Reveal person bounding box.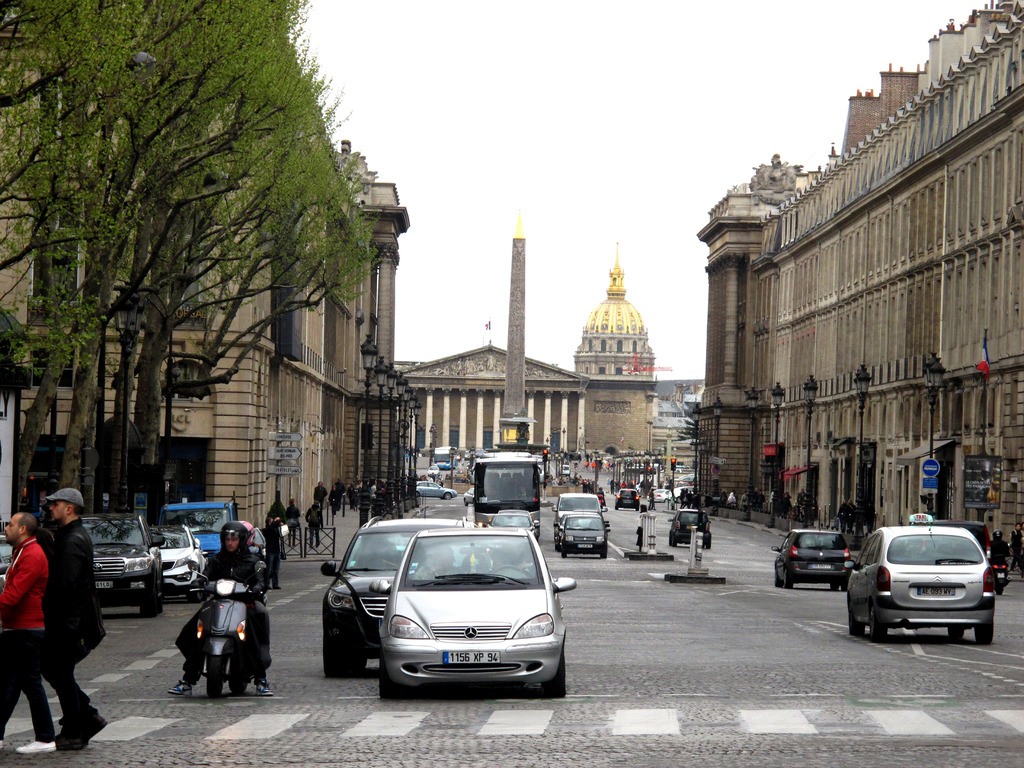
Revealed: crop(344, 481, 356, 508).
